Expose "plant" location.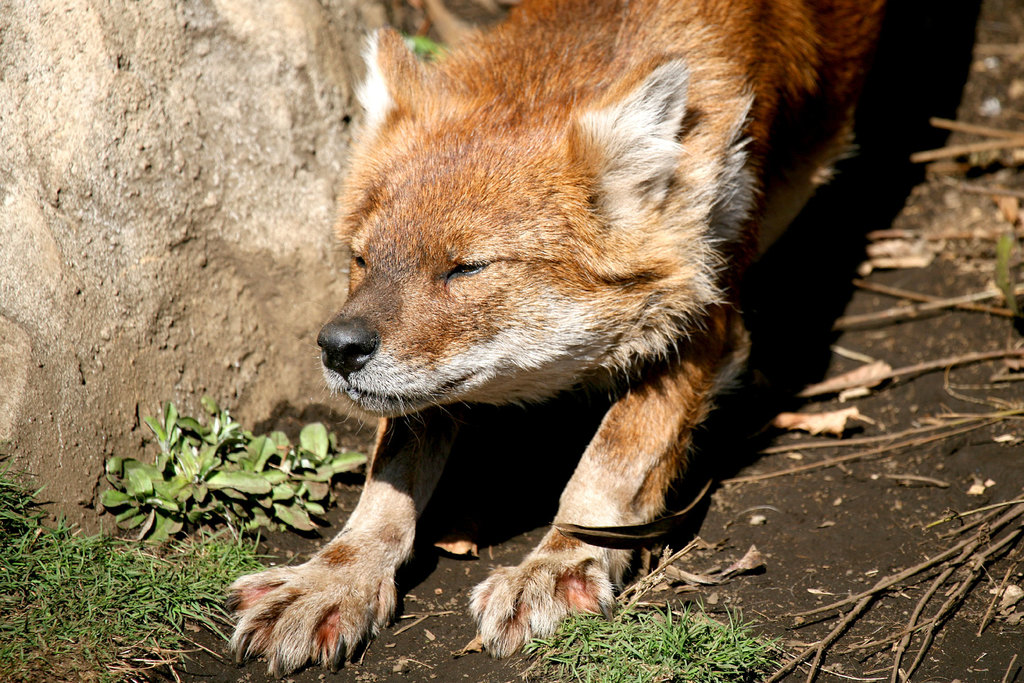
Exposed at {"x1": 98, "y1": 404, "x2": 379, "y2": 547}.
